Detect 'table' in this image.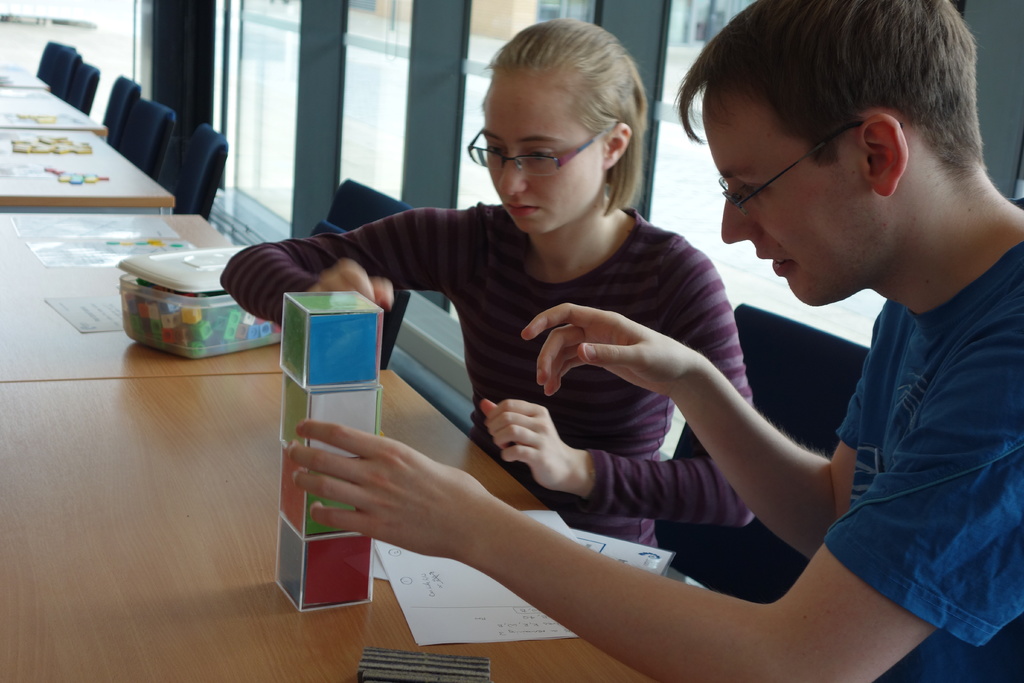
Detection: bbox=[0, 86, 106, 136].
